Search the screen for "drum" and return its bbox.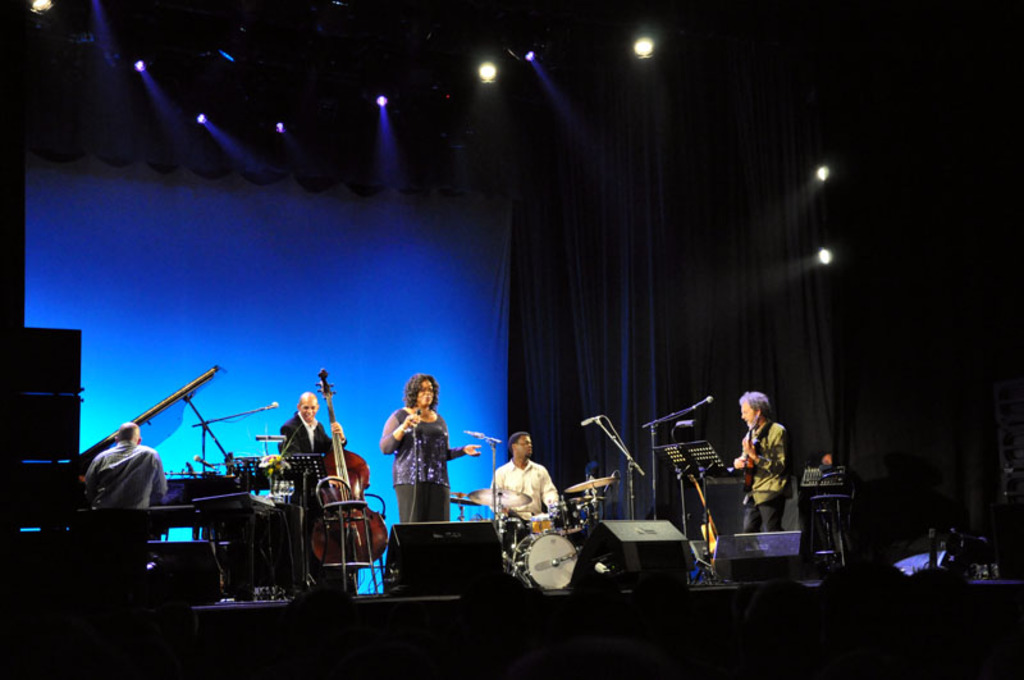
Found: detection(549, 503, 594, 539).
